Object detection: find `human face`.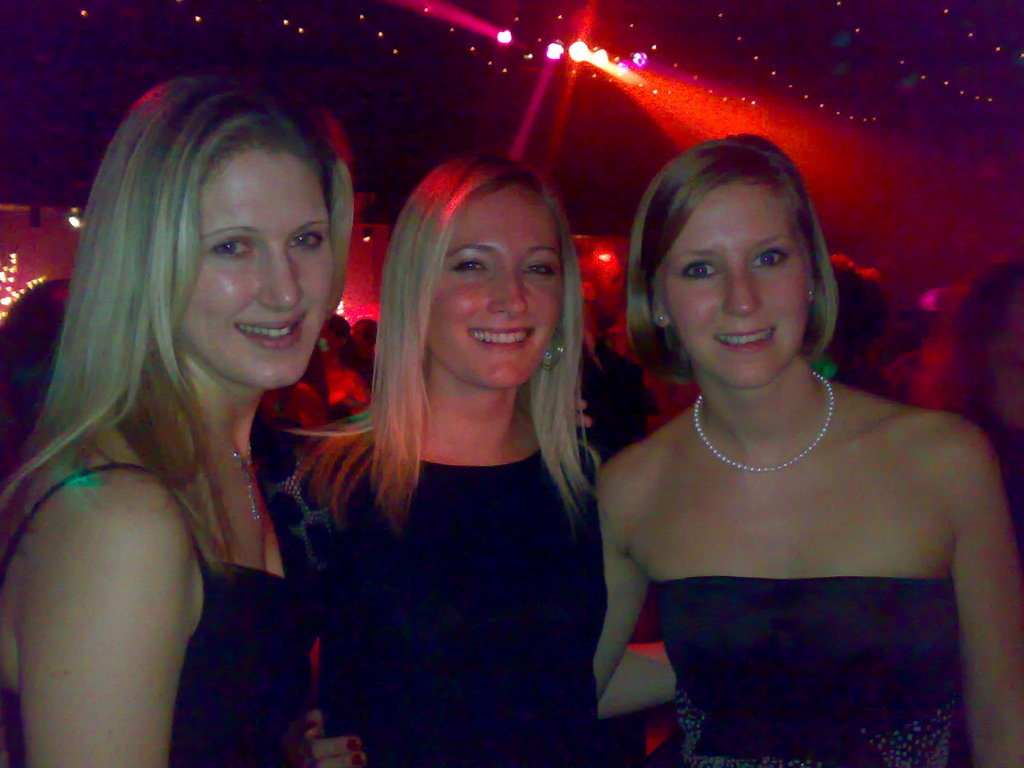
[663,186,808,384].
